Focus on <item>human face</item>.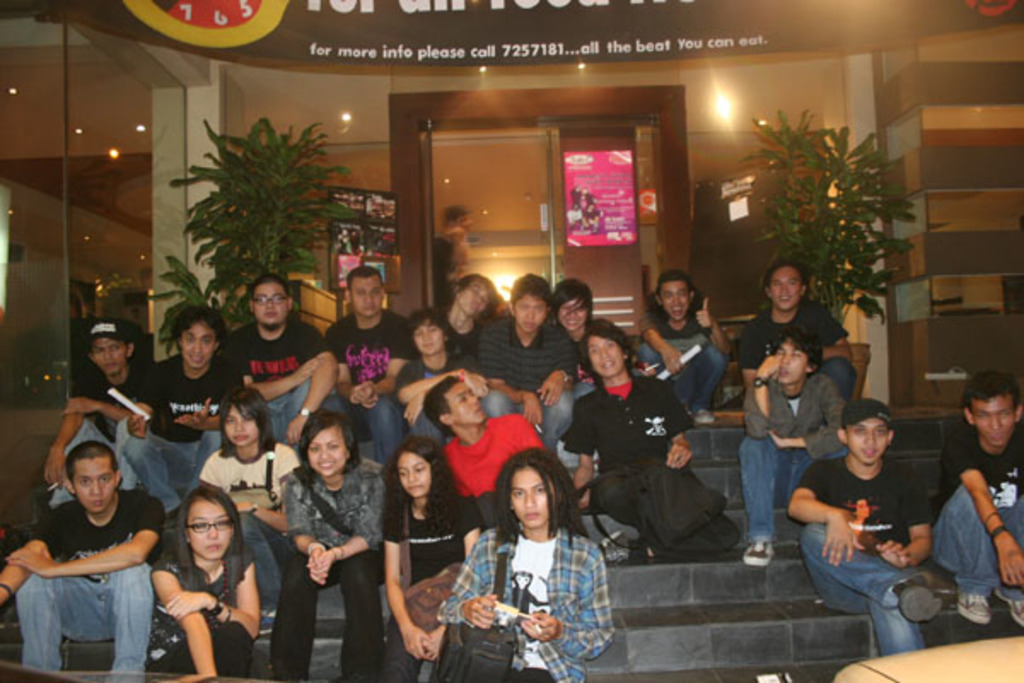
Focused at box(445, 377, 483, 425).
